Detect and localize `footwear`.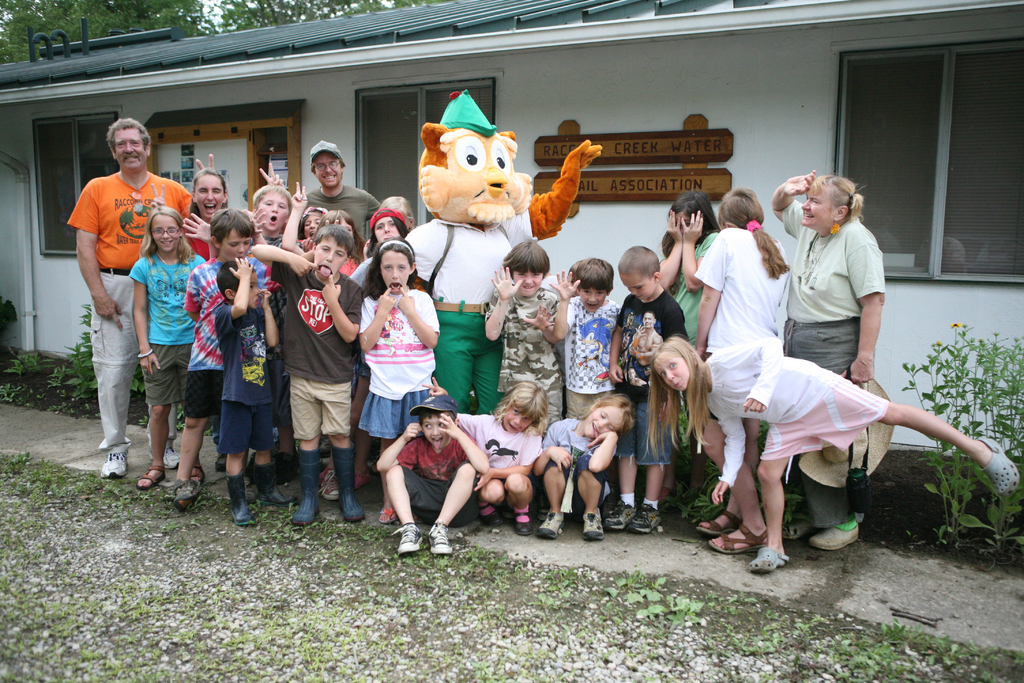
Localized at bbox(476, 503, 504, 531).
